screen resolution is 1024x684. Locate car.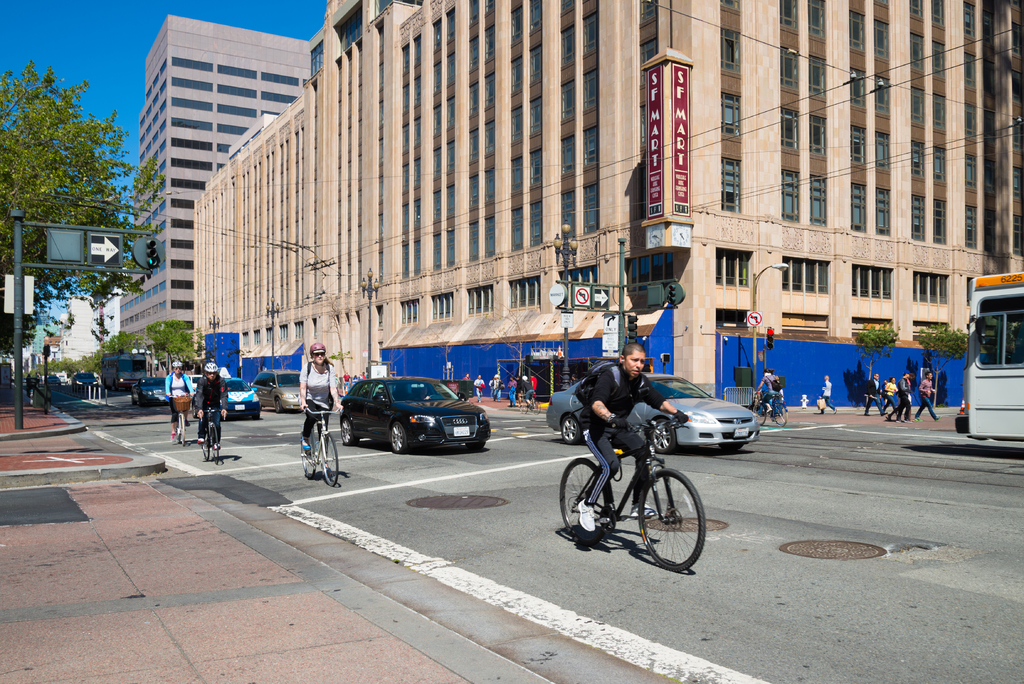
[left=74, top=373, right=99, bottom=392].
